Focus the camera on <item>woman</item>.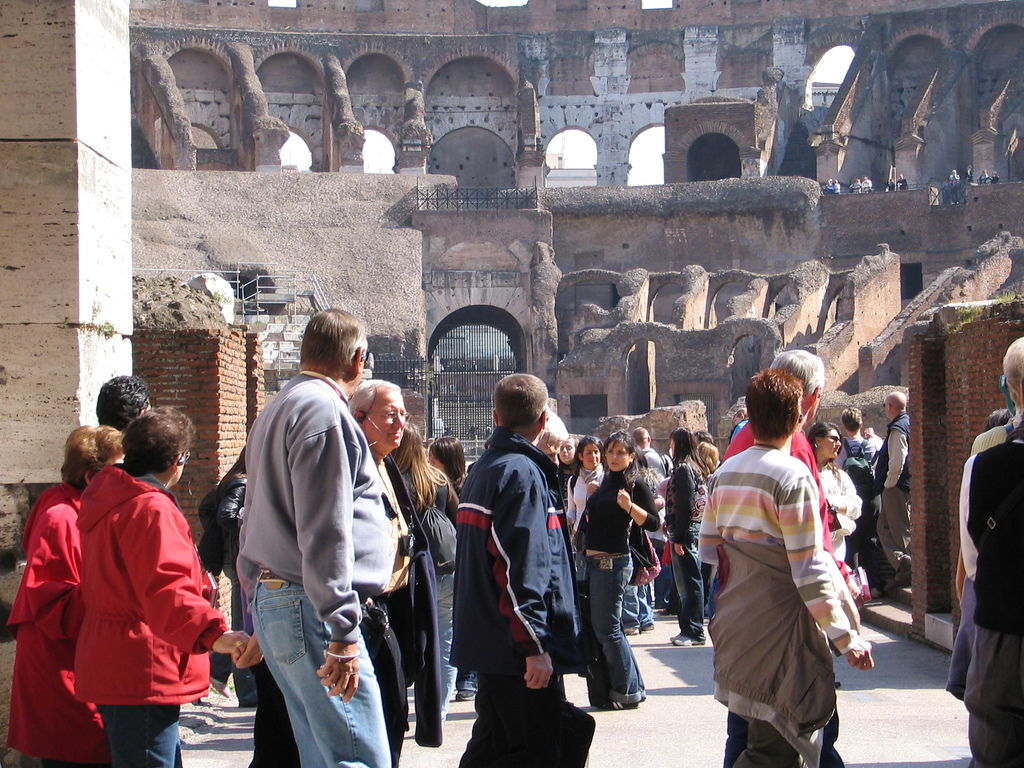
Focus region: bbox(72, 406, 252, 767).
